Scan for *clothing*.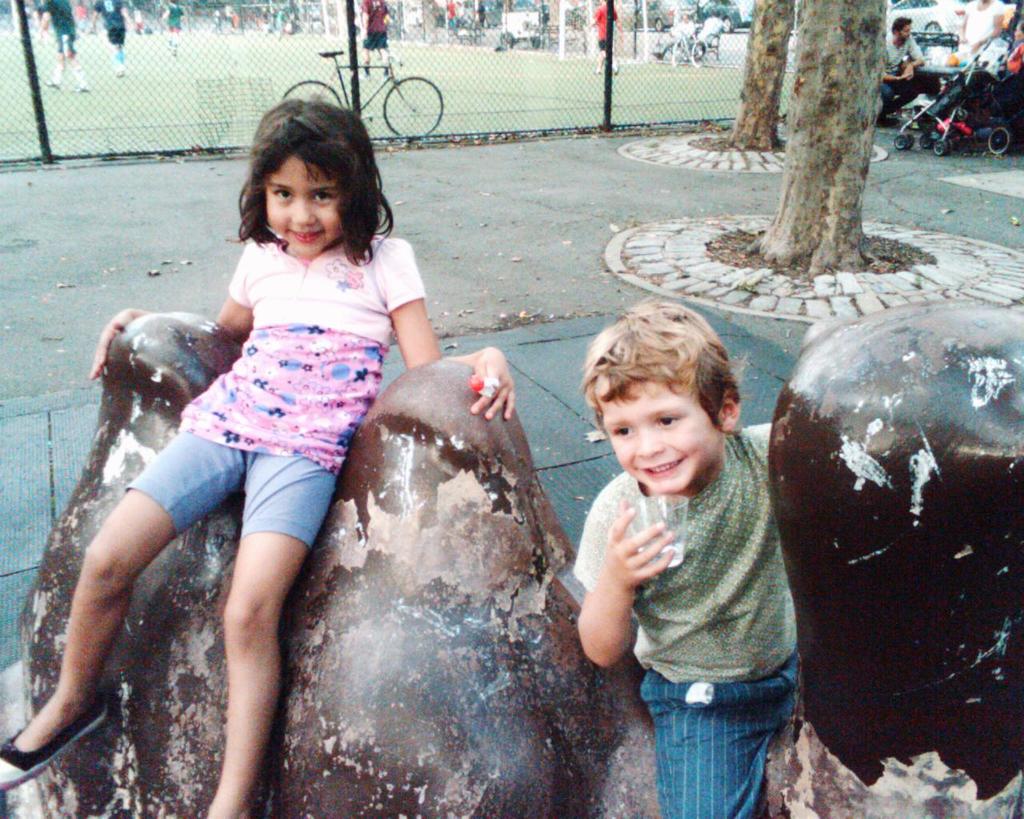
Scan result: <bbox>593, 6, 620, 52</bbox>.
